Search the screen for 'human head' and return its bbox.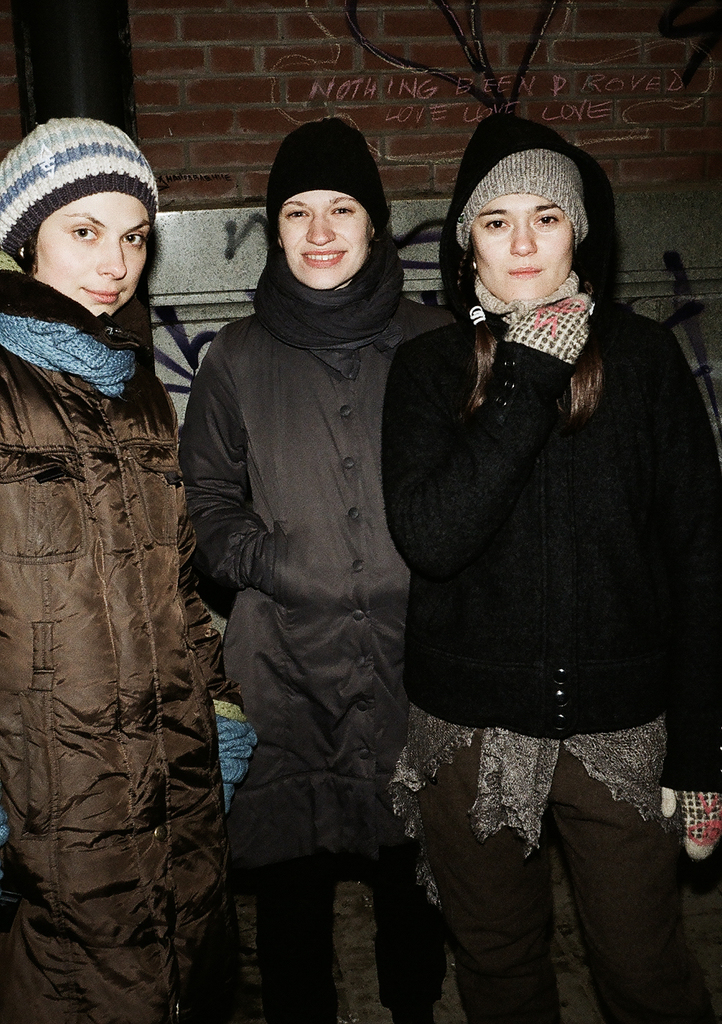
Found: 11, 114, 158, 288.
